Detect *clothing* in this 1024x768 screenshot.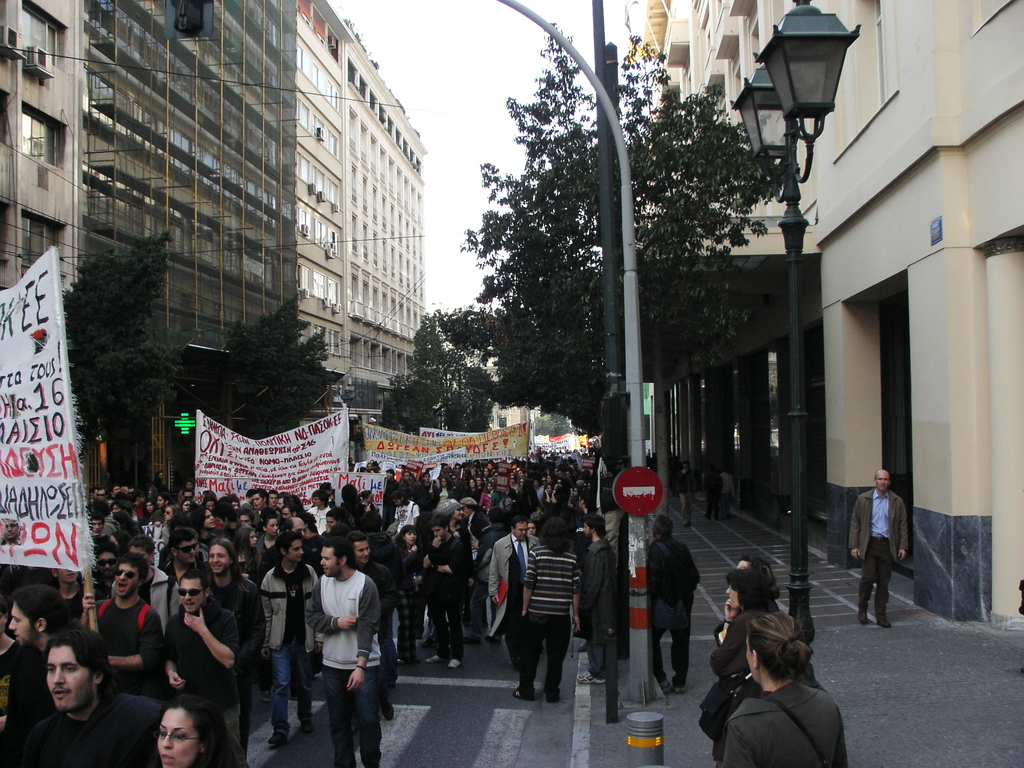
Detection: locate(521, 613, 575, 700).
